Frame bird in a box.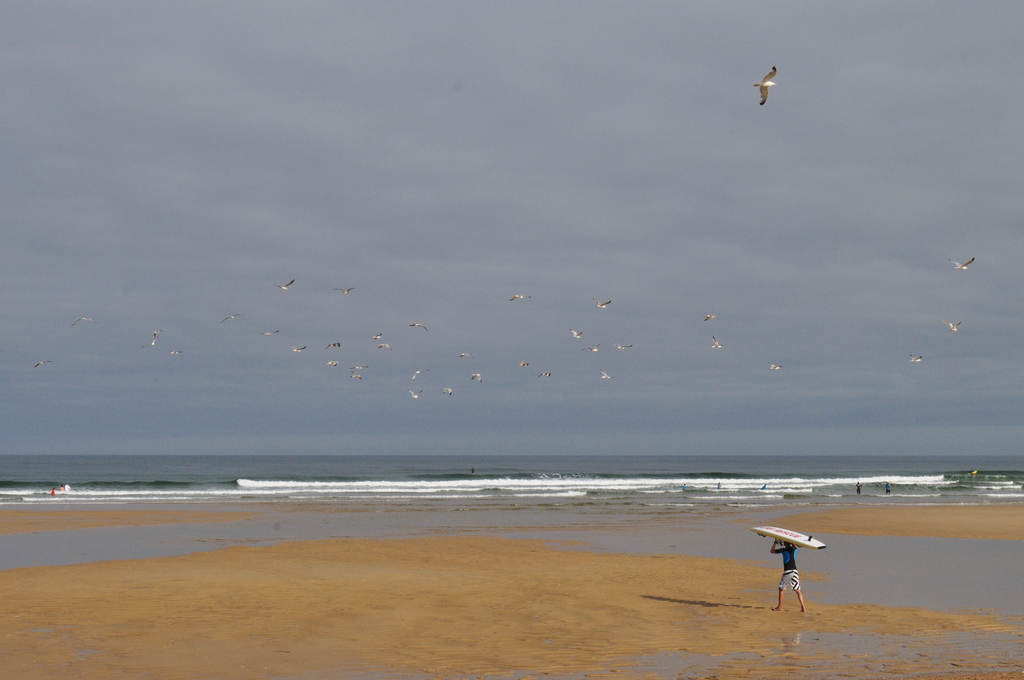
detection(350, 364, 367, 371).
